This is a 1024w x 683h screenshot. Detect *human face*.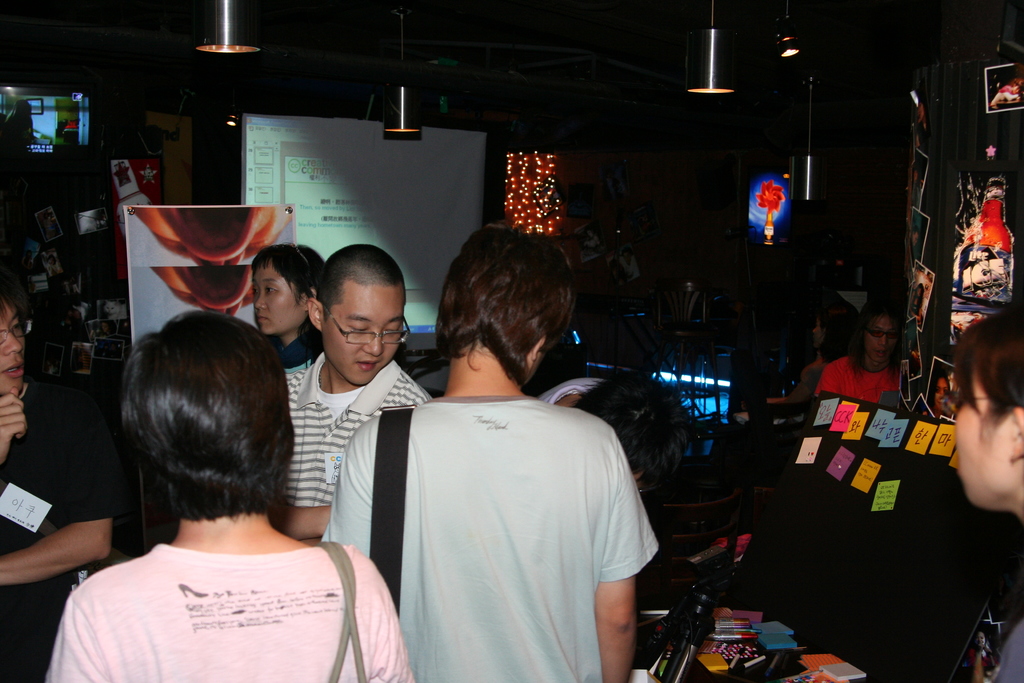
865 318 898 362.
